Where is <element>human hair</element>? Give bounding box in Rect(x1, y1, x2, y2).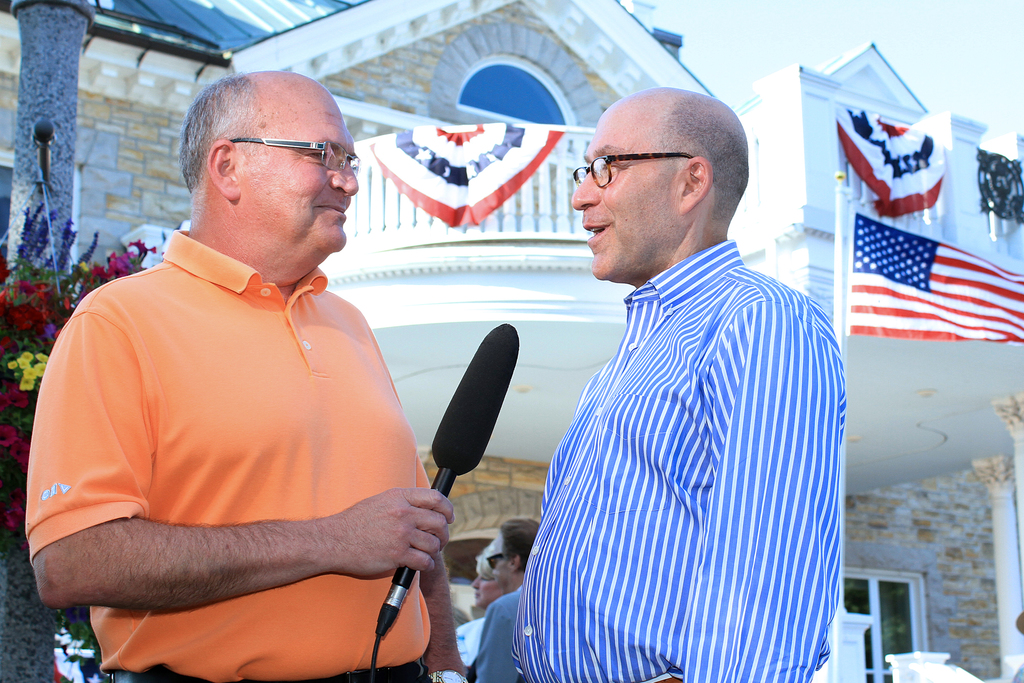
Rect(174, 76, 339, 209).
